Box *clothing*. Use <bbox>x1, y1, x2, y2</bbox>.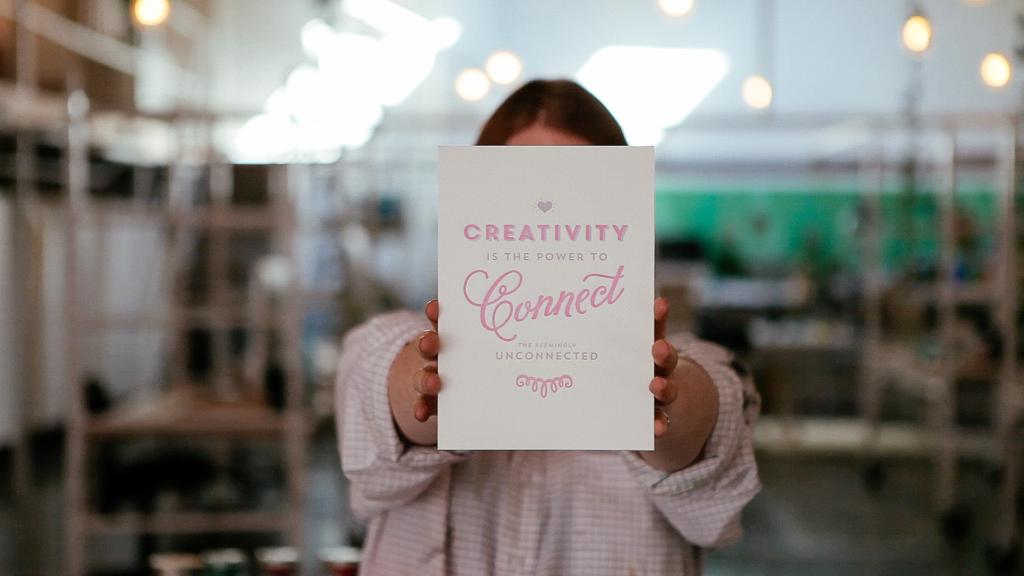
<bbox>334, 312, 764, 575</bbox>.
